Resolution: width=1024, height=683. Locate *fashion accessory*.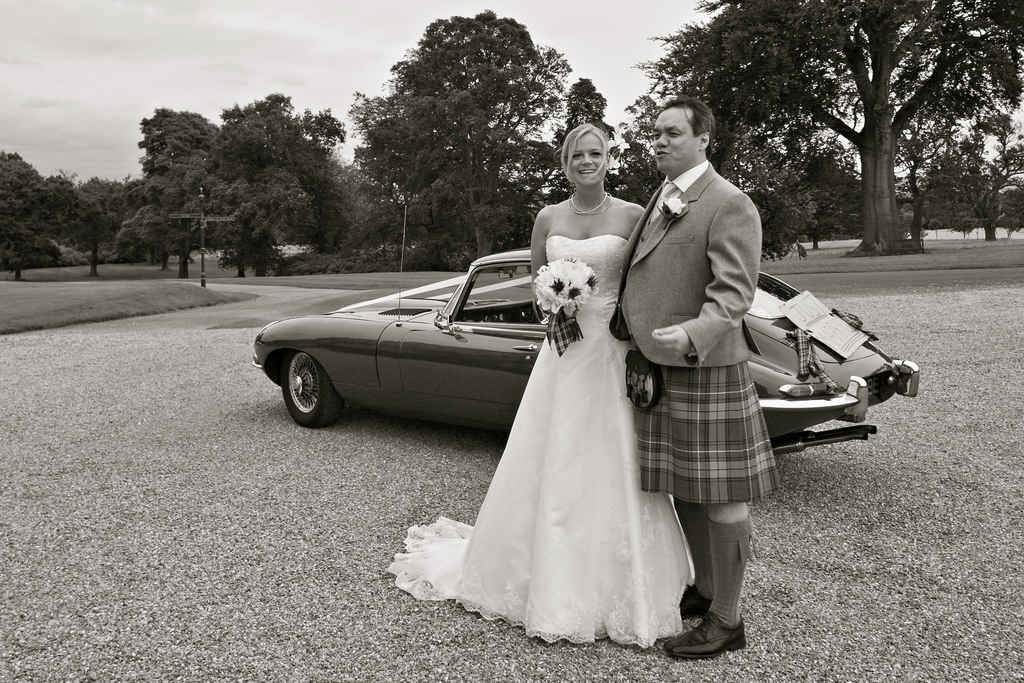
[568, 187, 614, 217].
